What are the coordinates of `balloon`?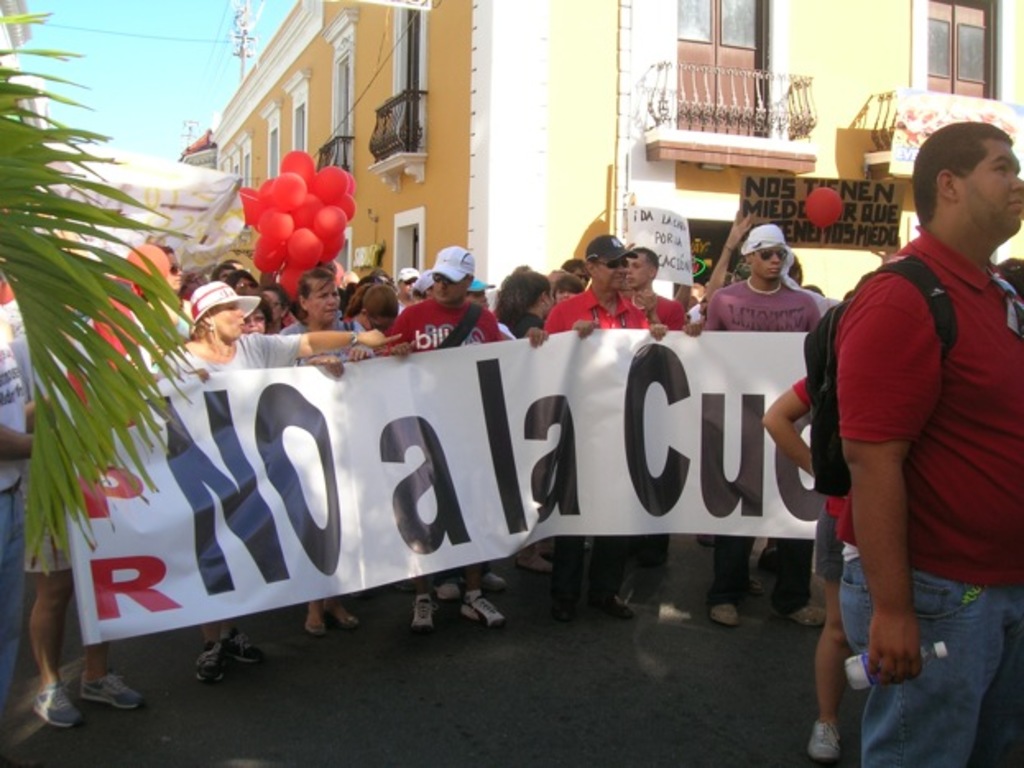
<region>321, 245, 339, 263</region>.
